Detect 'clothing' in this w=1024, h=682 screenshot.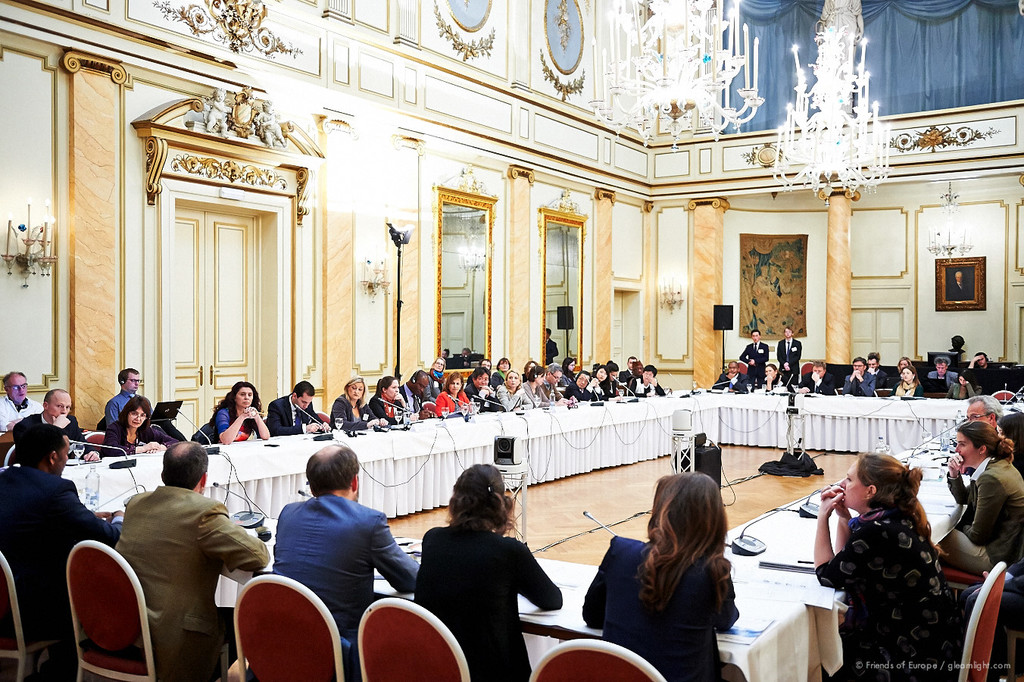
Detection: box=[264, 396, 321, 434].
